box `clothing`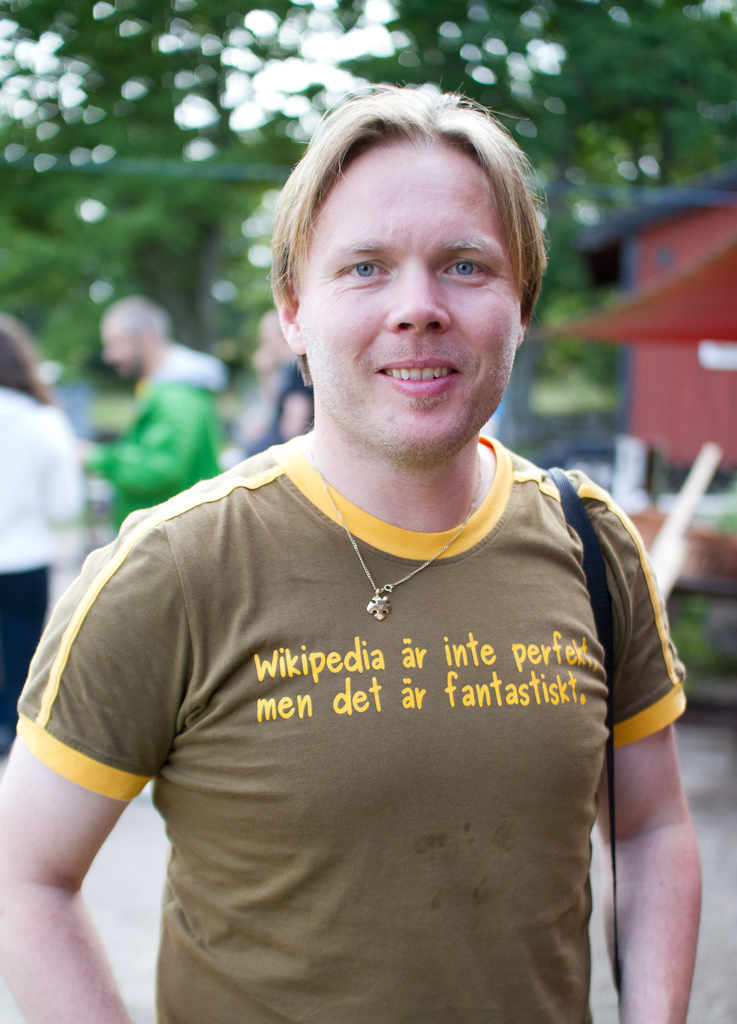
(left=49, top=383, right=693, bottom=996)
